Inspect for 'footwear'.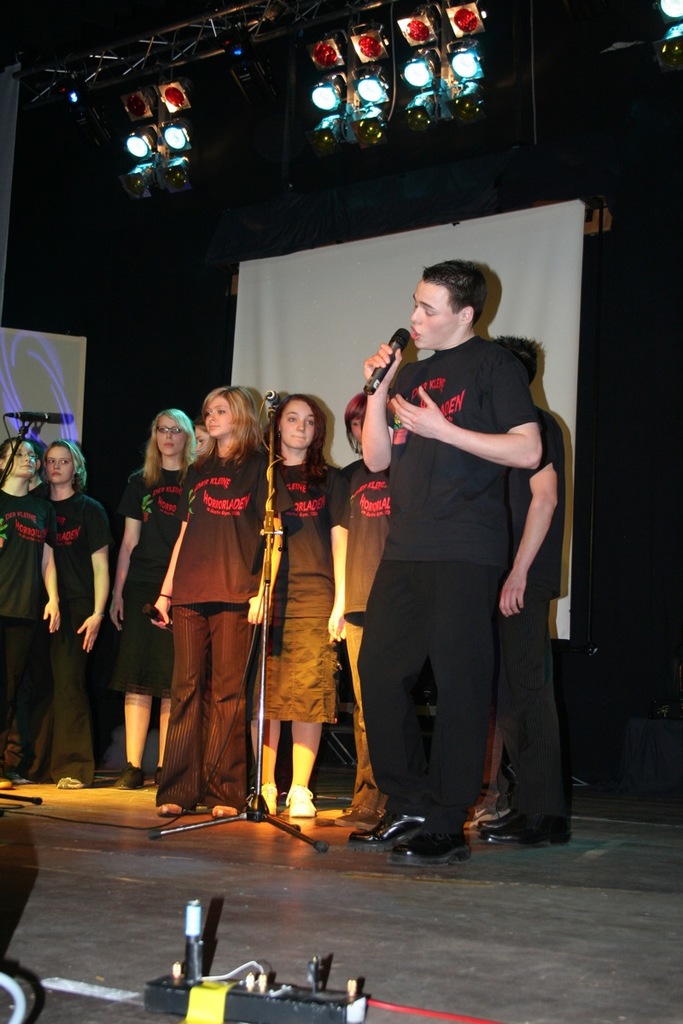
Inspection: 209/799/241/822.
